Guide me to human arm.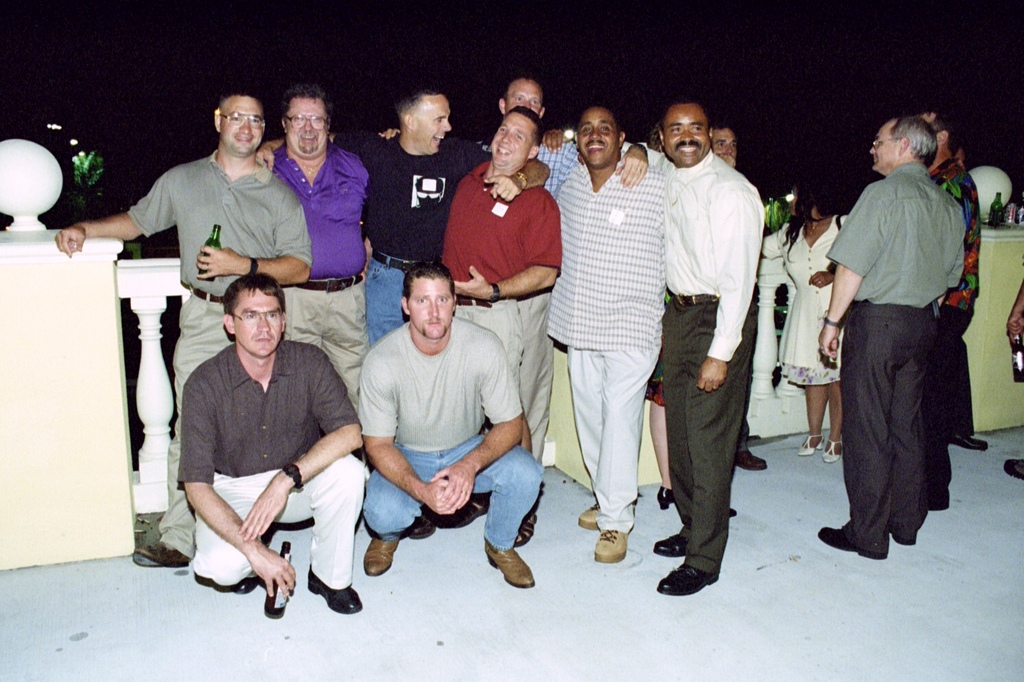
Guidance: 237 349 363 540.
